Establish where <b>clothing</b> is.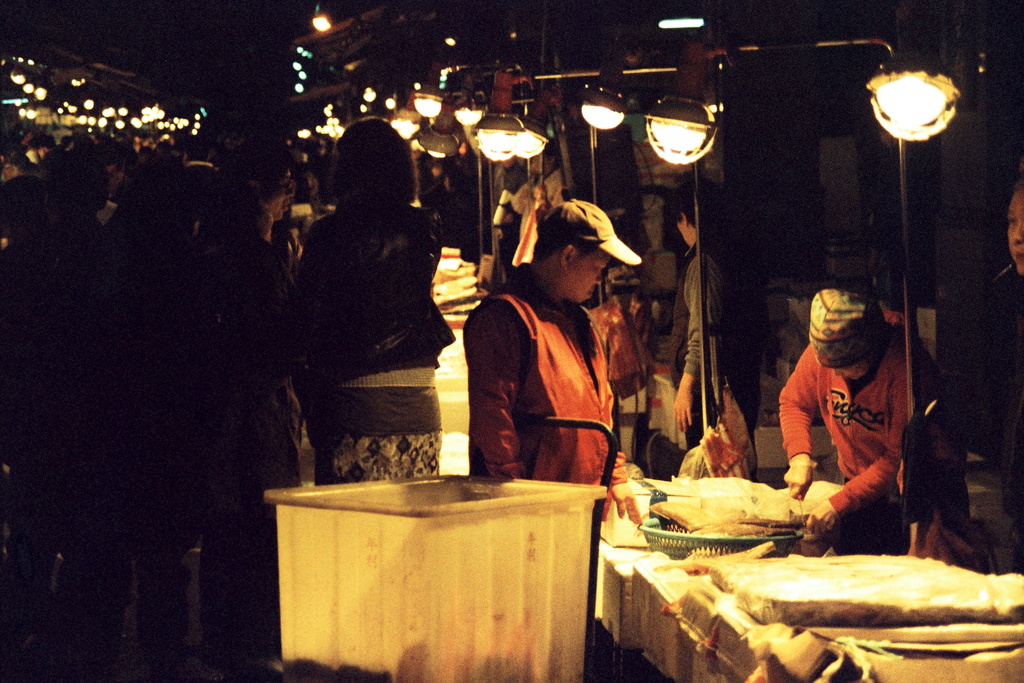
Established at locate(150, 249, 276, 682).
